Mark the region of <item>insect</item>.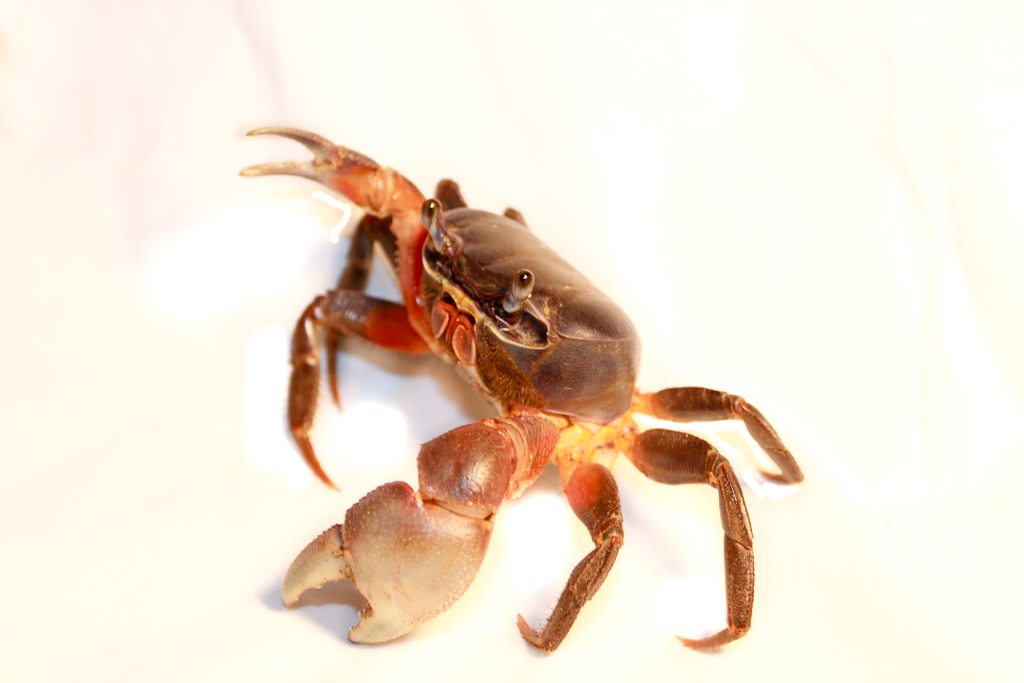
Region: [241, 127, 806, 656].
